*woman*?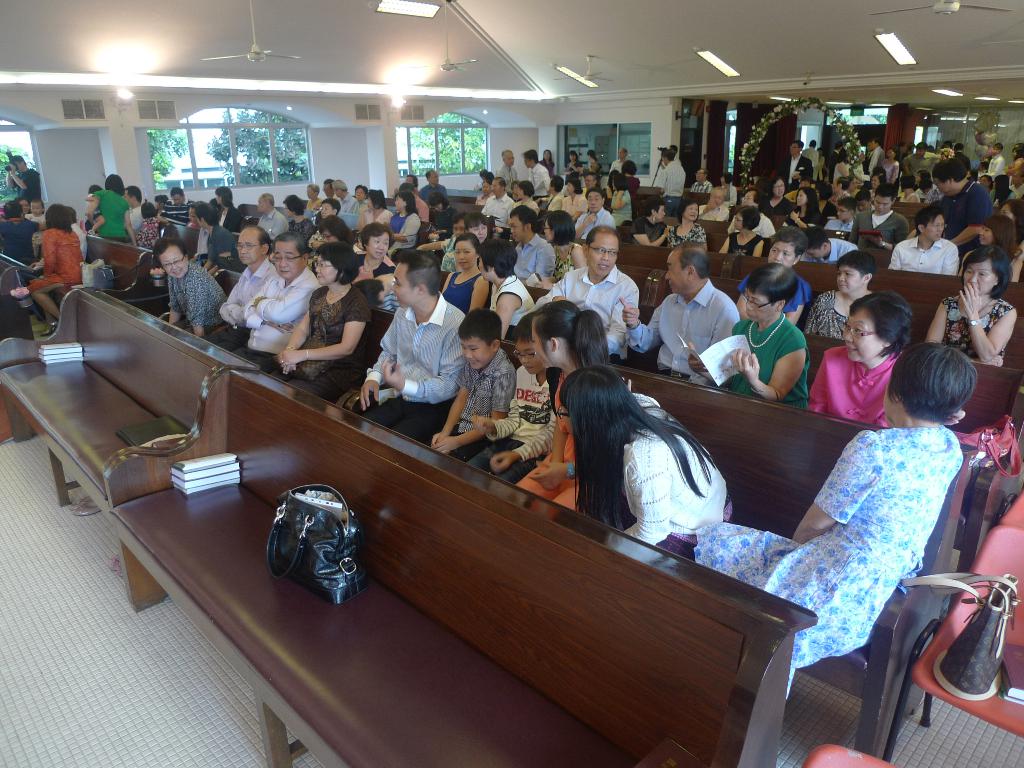
Rect(807, 278, 920, 418)
